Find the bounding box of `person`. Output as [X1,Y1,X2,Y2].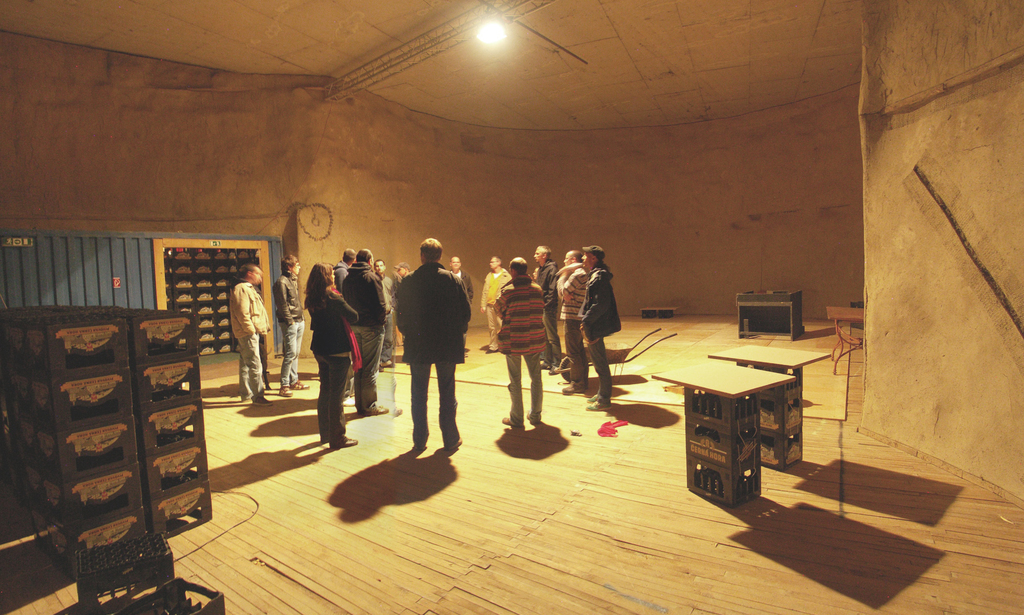
[534,247,559,372].
